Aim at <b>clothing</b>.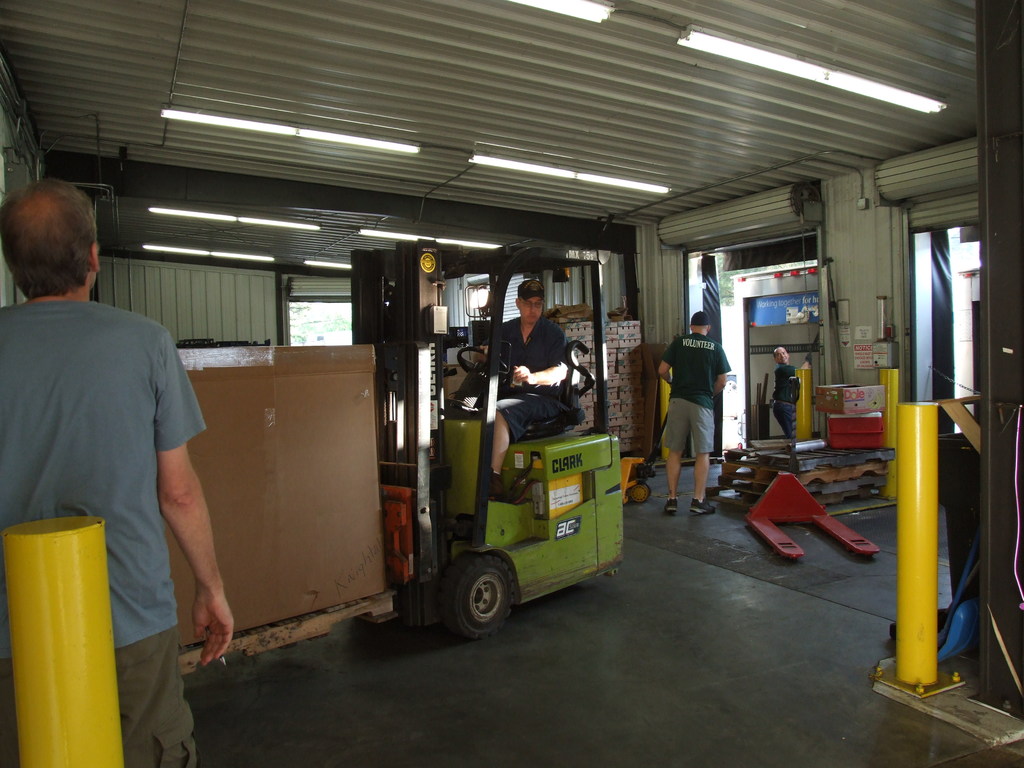
Aimed at <bbox>25, 245, 209, 707</bbox>.
